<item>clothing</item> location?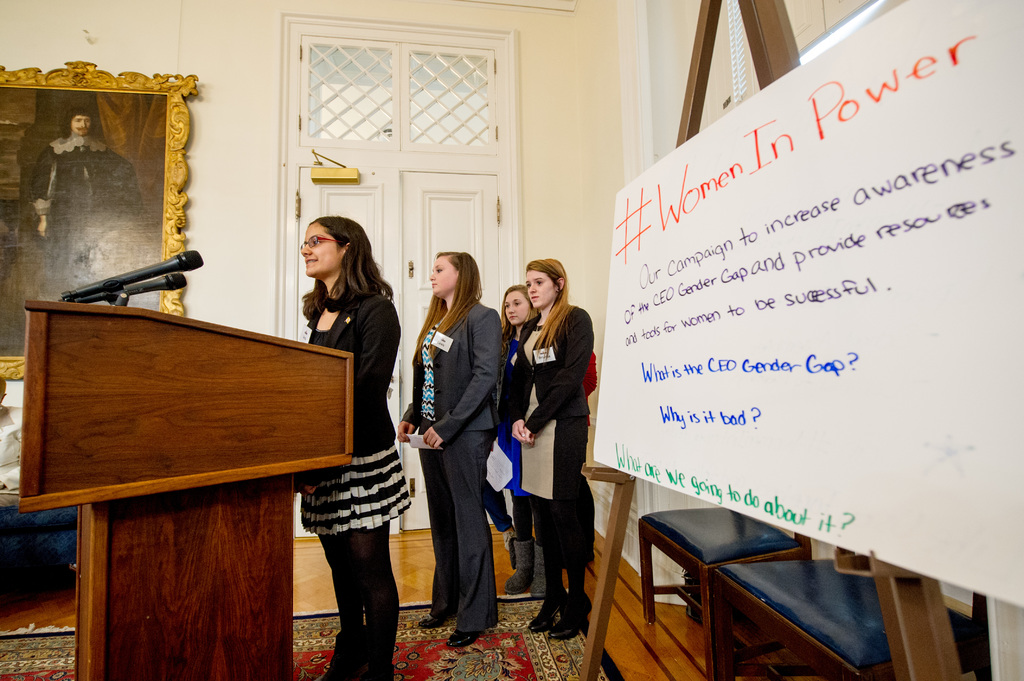
{"left": 508, "top": 297, "right": 597, "bottom": 574}
